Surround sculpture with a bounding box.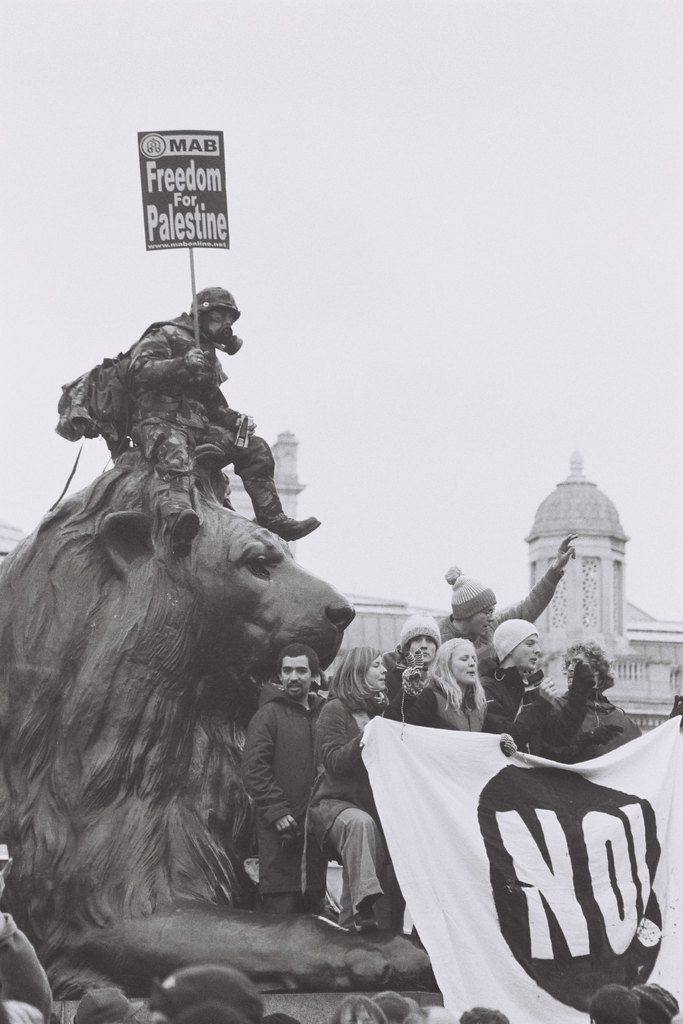
(left=12, top=317, right=390, bottom=1014).
